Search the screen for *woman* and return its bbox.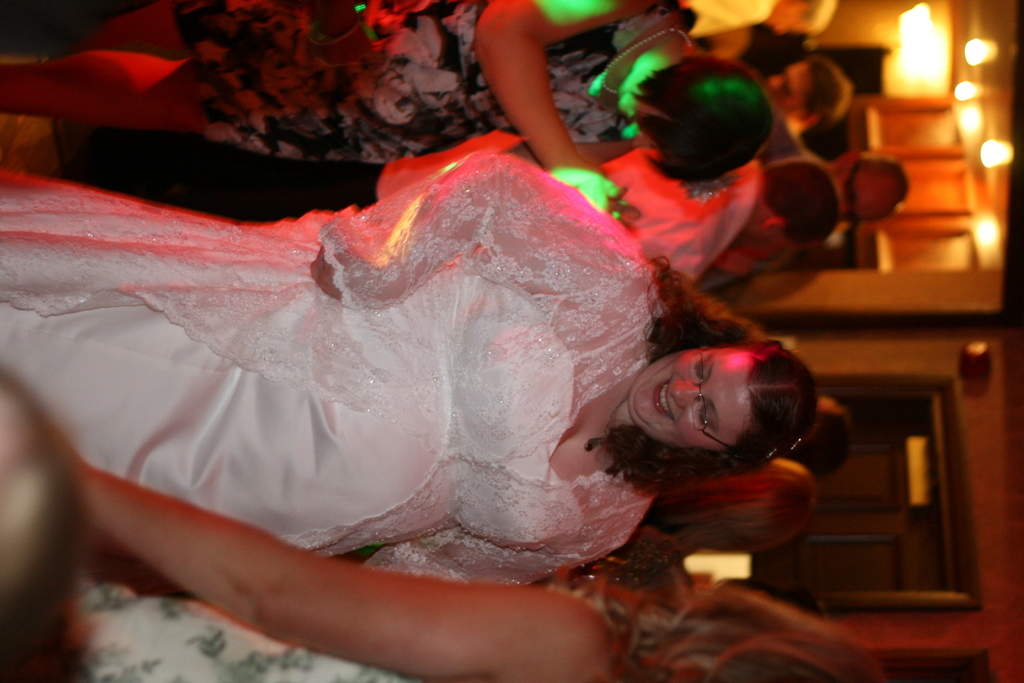
Found: rect(0, 0, 766, 212).
